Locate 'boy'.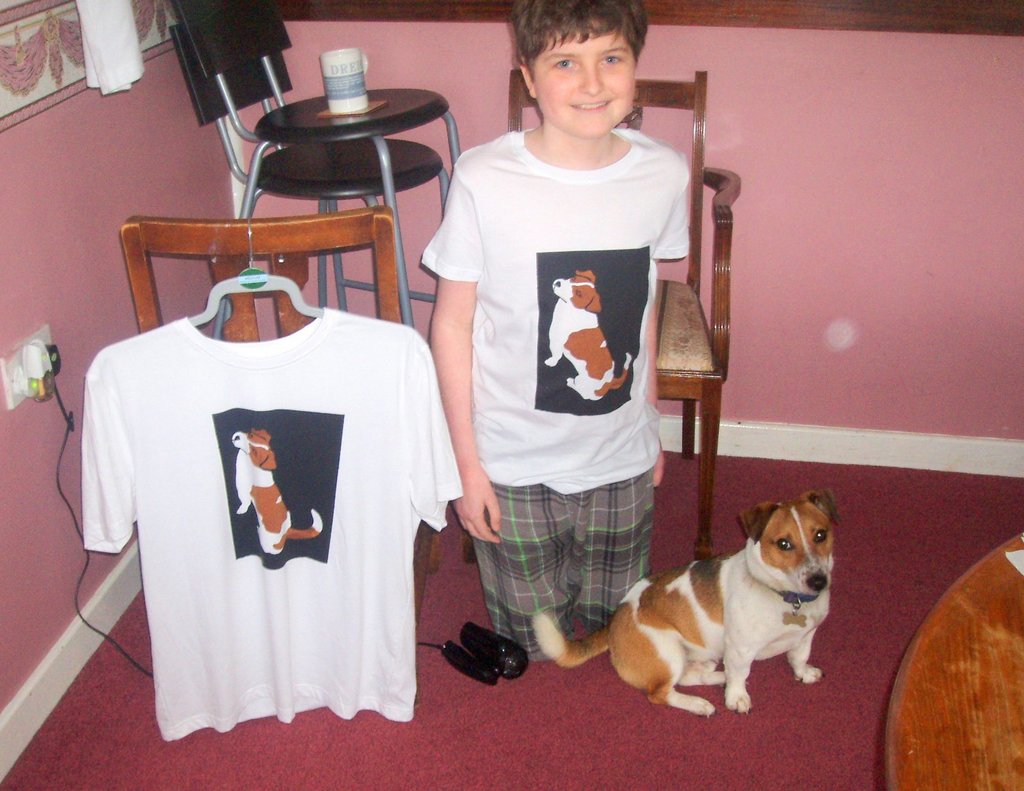
Bounding box: {"x1": 422, "y1": 12, "x2": 732, "y2": 695}.
